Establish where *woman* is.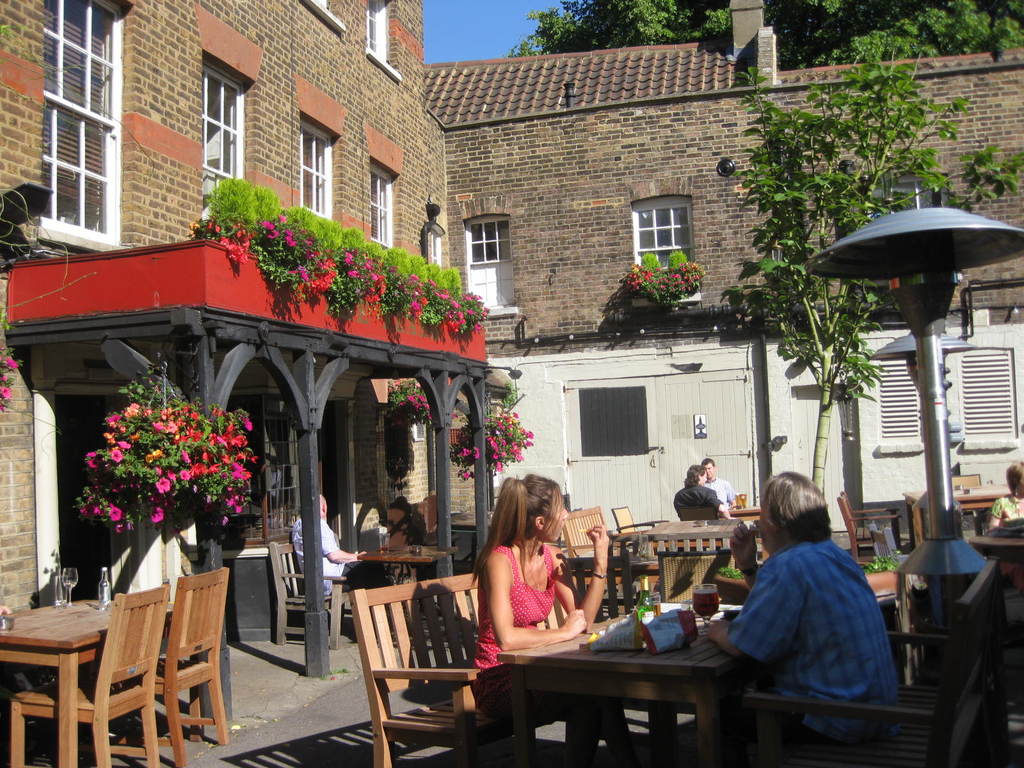
Established at pyautogui.locateOnScreen(468, 472, 646, 767).
